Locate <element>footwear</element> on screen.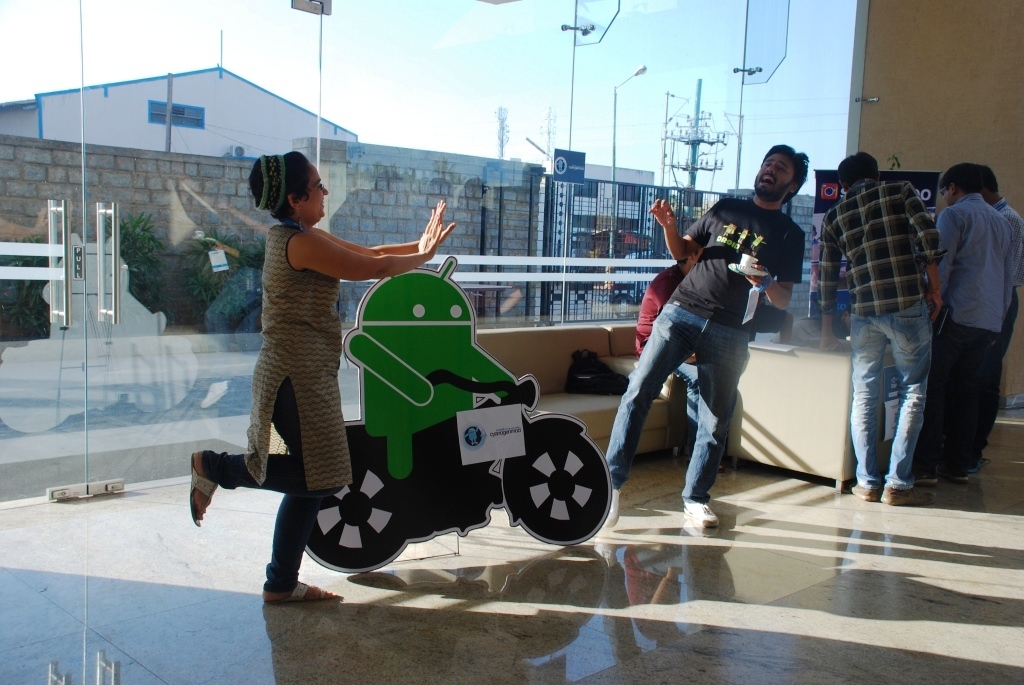
On screen at [599, 487, 626, 530].
